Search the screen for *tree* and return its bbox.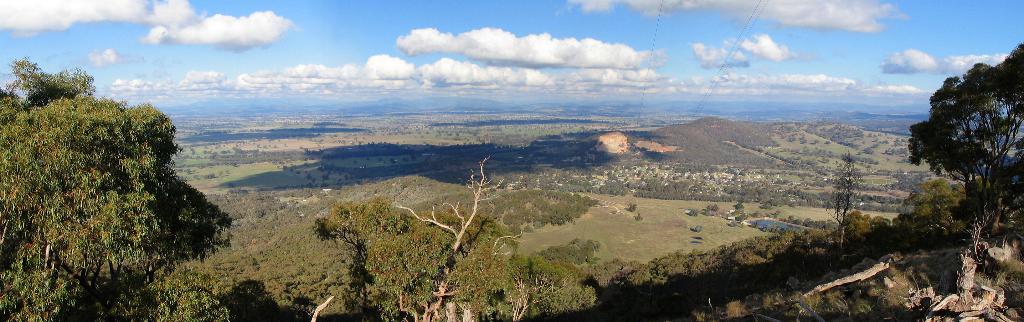
Found: 313:154:600:321.
